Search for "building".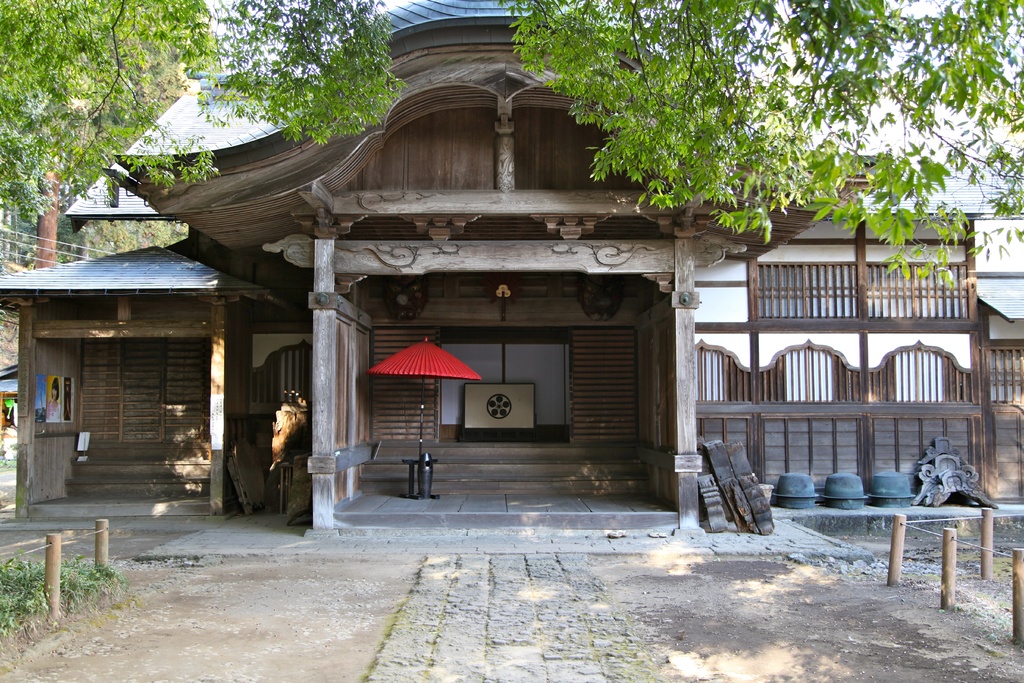
Found at 0, 0, 1023, 532.
